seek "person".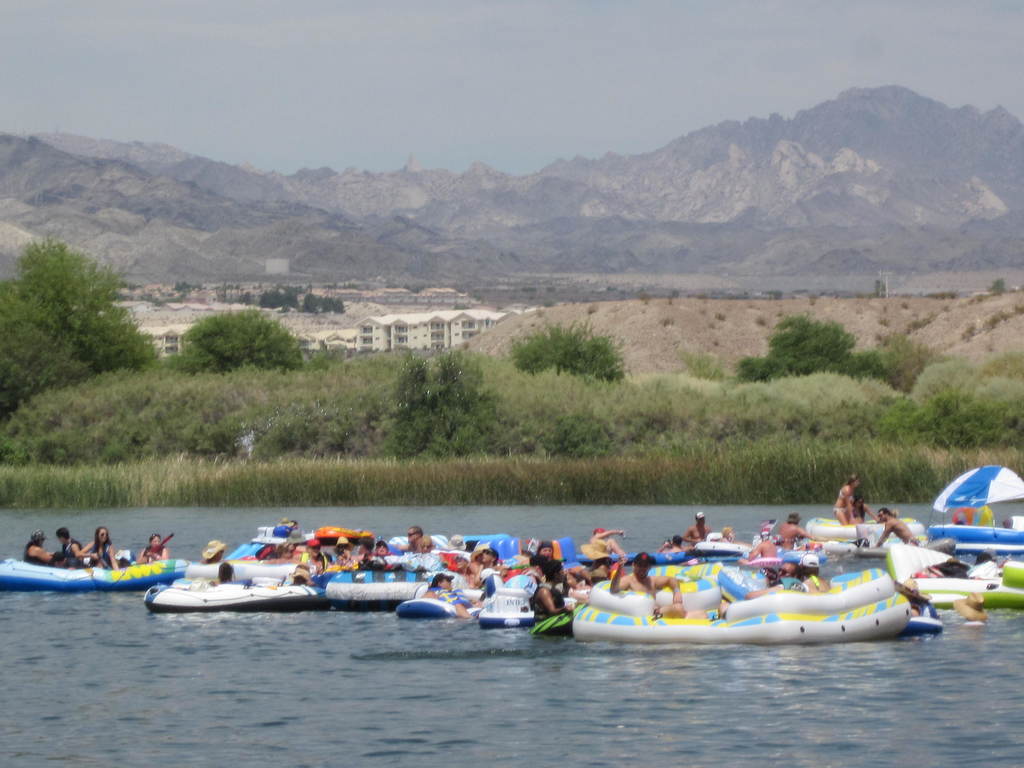
(x1=210, y1=561, x2=236, y2=588).
